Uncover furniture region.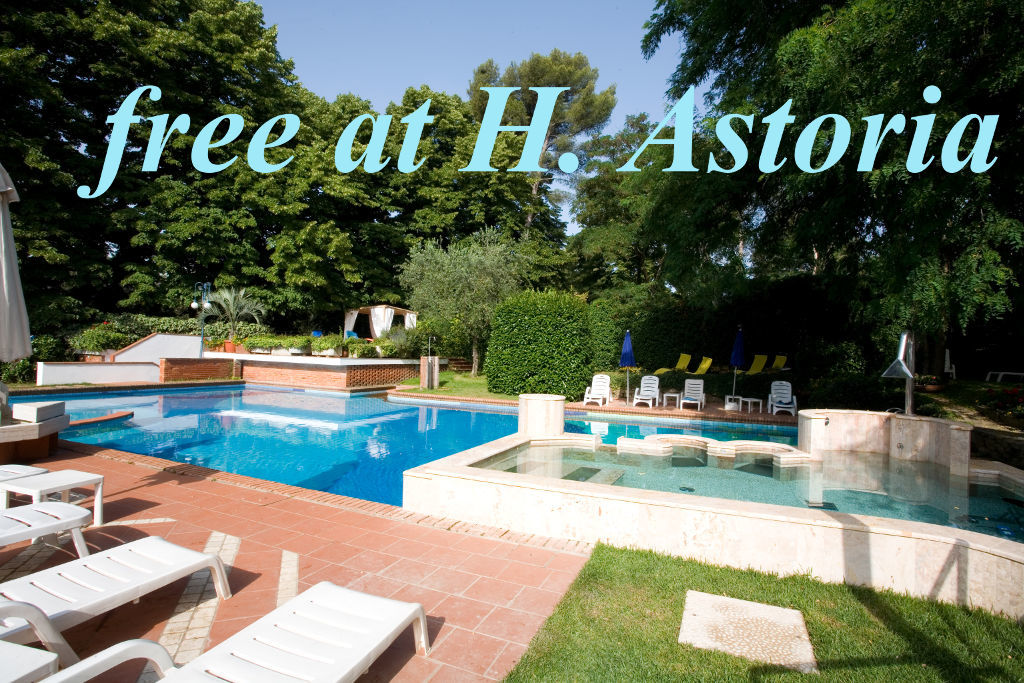
Uncovered: detection(0, 464, 43, 481).
